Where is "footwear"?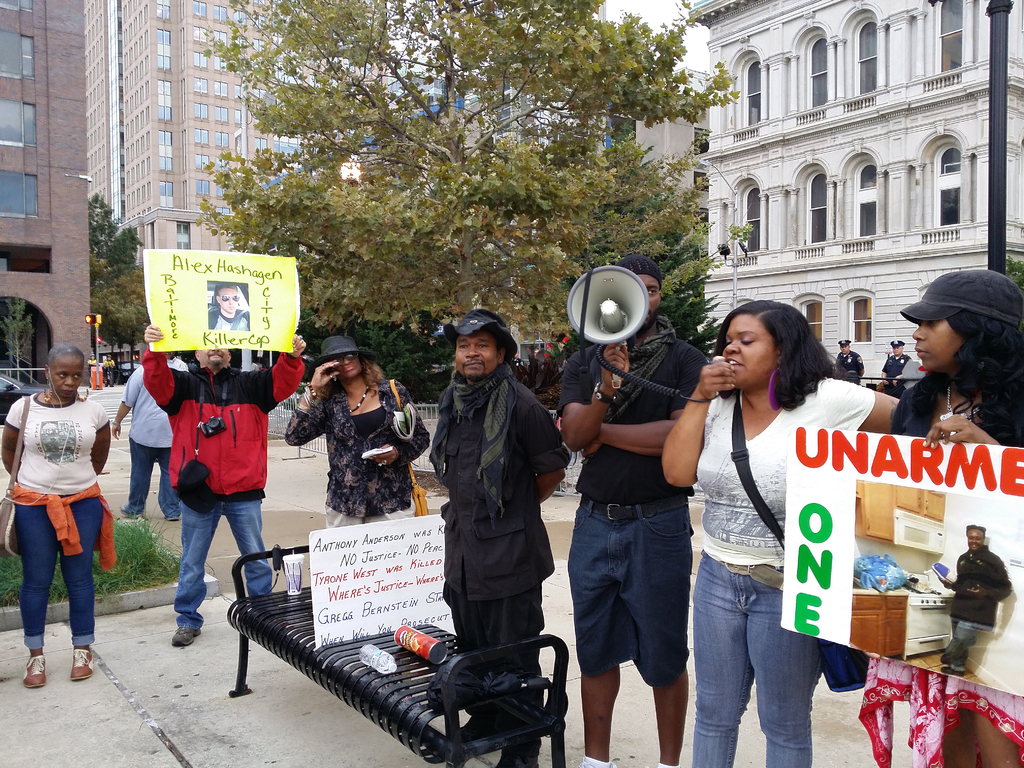
575,753,614,767.
